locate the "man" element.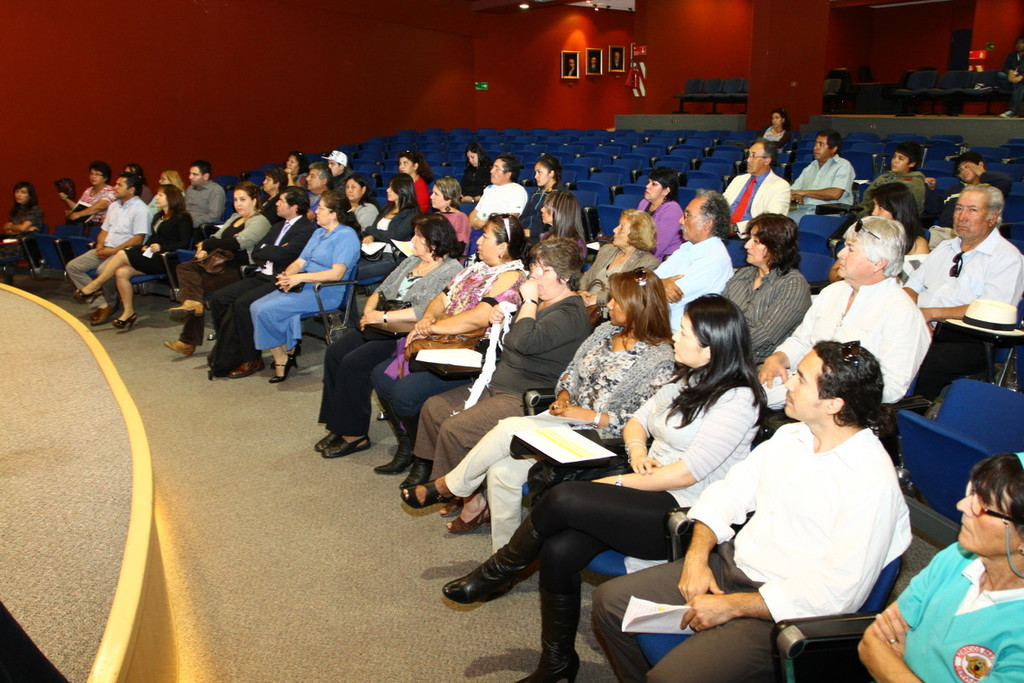
Element bbox: 919, 164, 1020, 364.
